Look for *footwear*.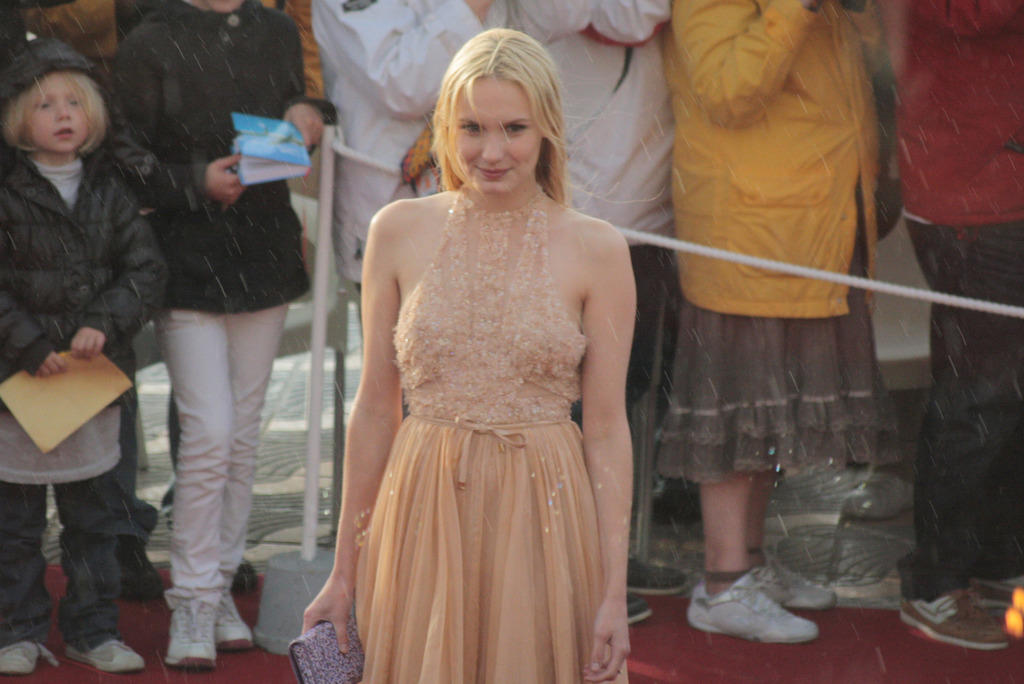
Found: l=624, t=552, r=690, b=594.
